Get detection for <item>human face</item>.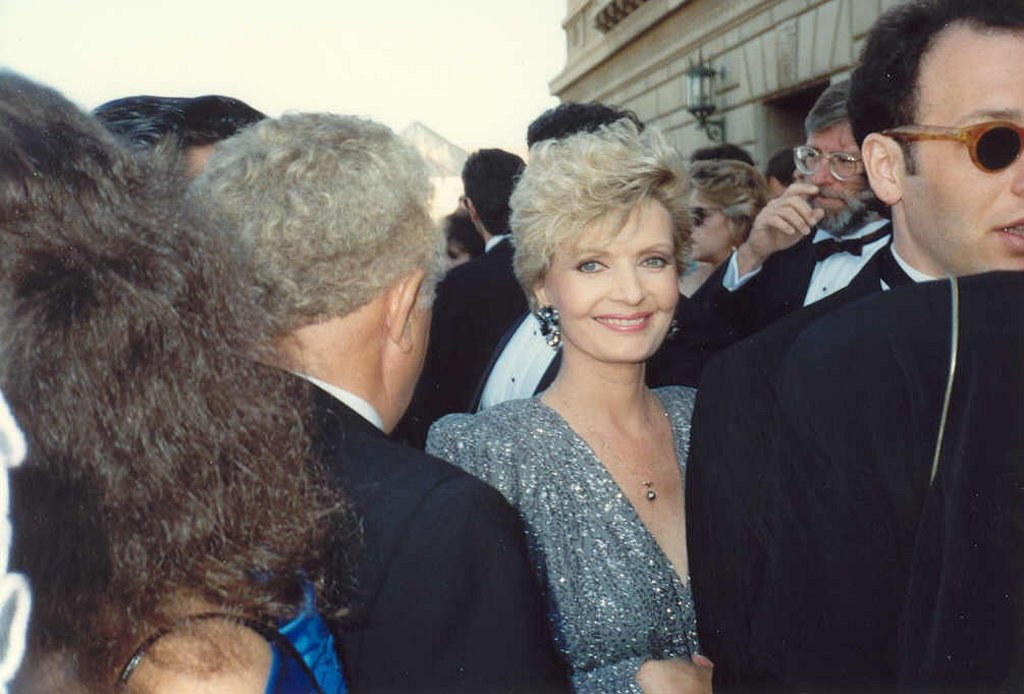
Detection: (left=901, top=16, right=1023, bottom=278).
